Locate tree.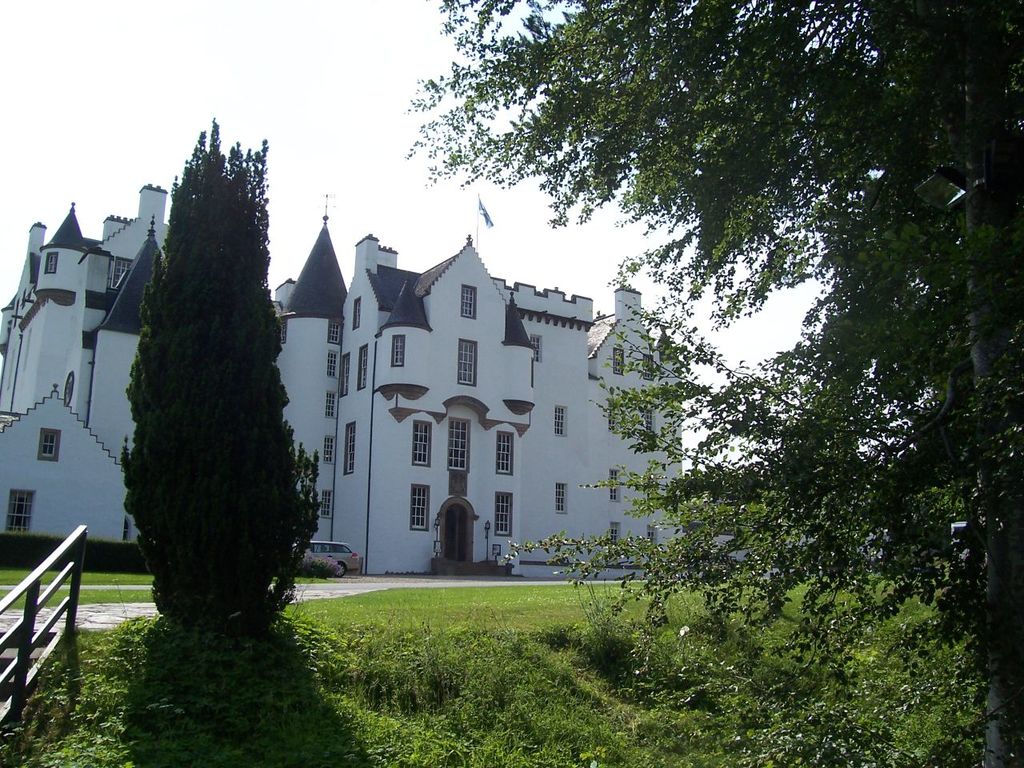
Bounding box: box(406, 0, 1023, 767).
